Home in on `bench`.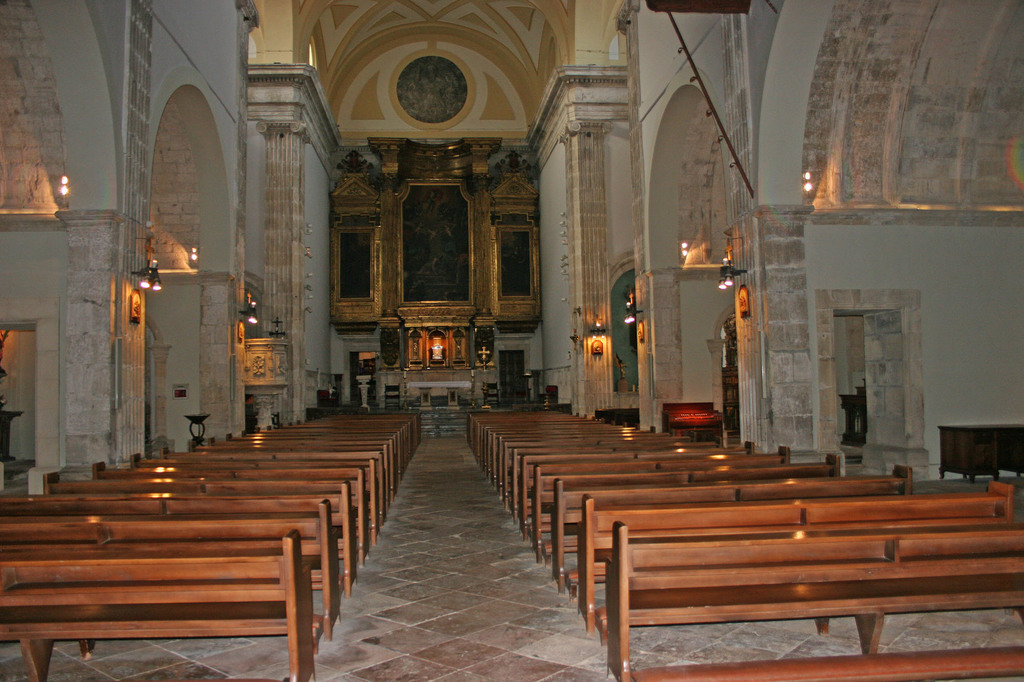
Homed in at [0,530,317,681].
